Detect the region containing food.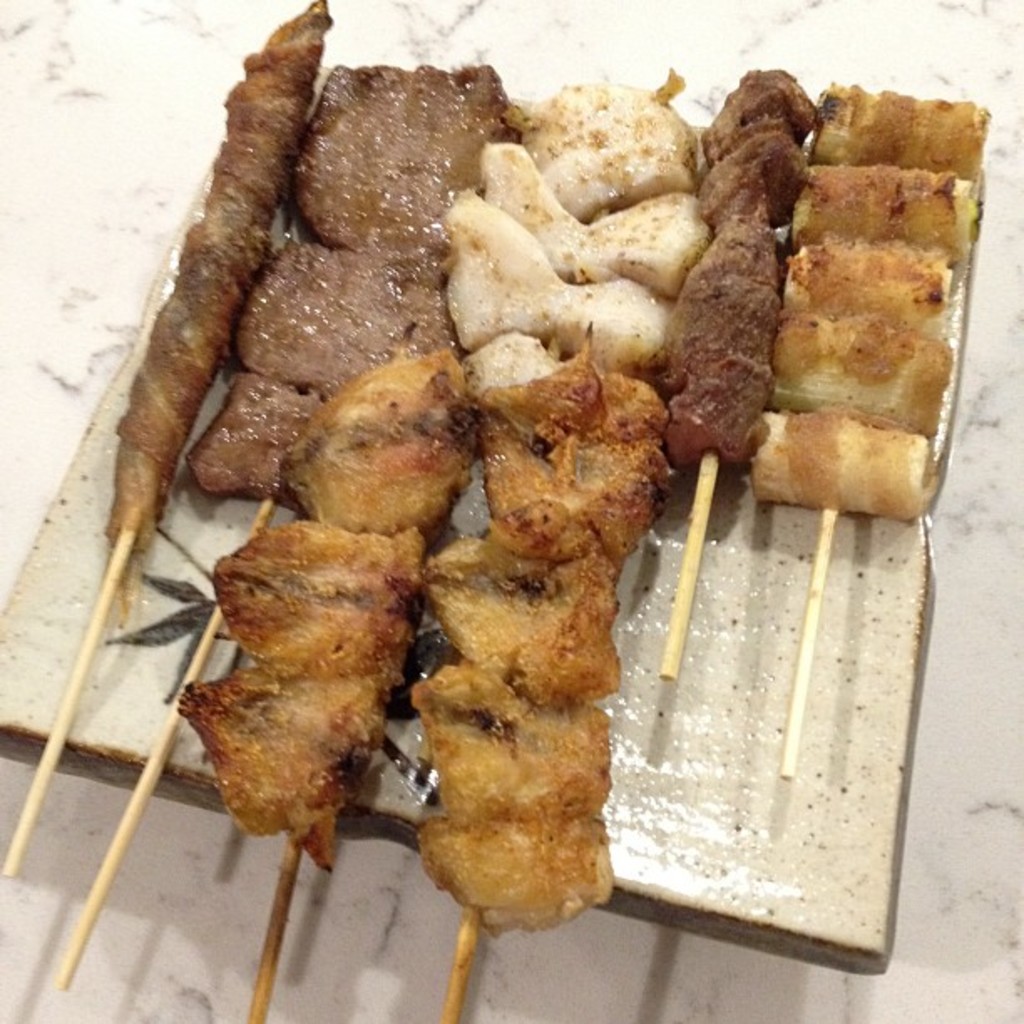
bbox=[472, 356, 674, 569].
